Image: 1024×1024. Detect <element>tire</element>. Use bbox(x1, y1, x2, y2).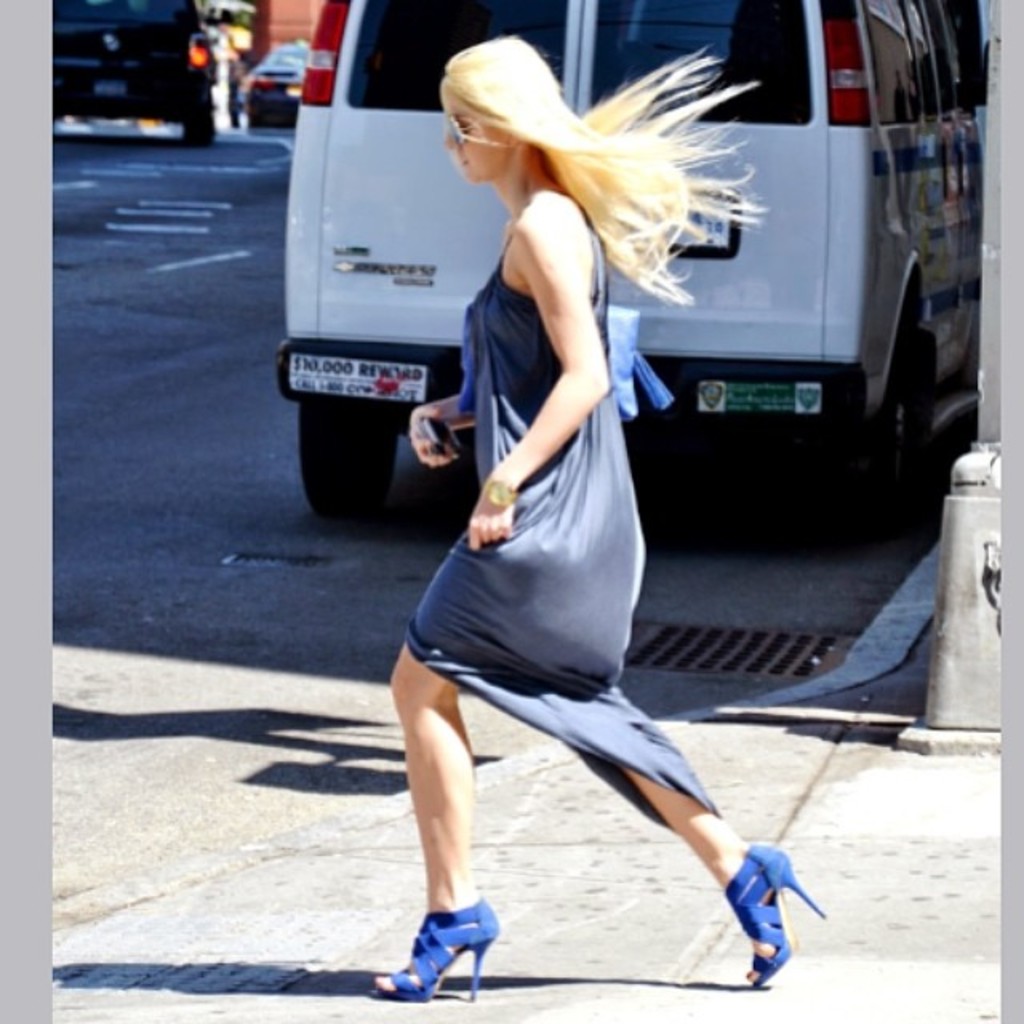
bbox(298, 400, 402, 536).
